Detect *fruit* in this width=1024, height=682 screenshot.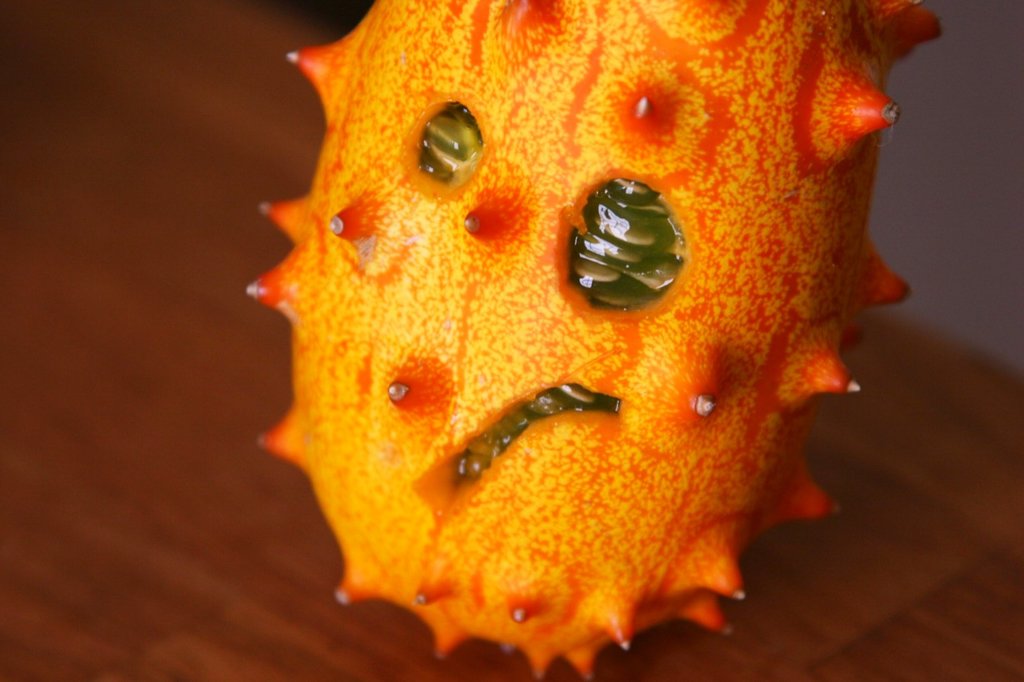
Detection: 245 0 944 681.
